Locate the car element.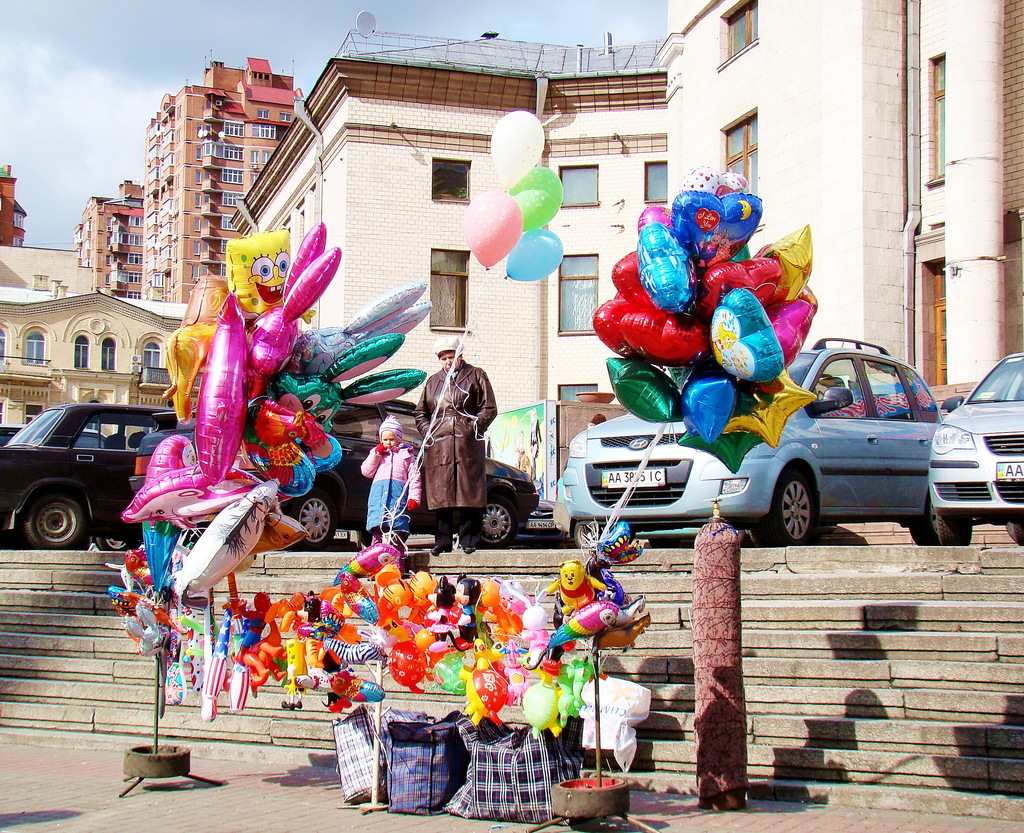
Element bbox: box(0, 401, 164, 542).
